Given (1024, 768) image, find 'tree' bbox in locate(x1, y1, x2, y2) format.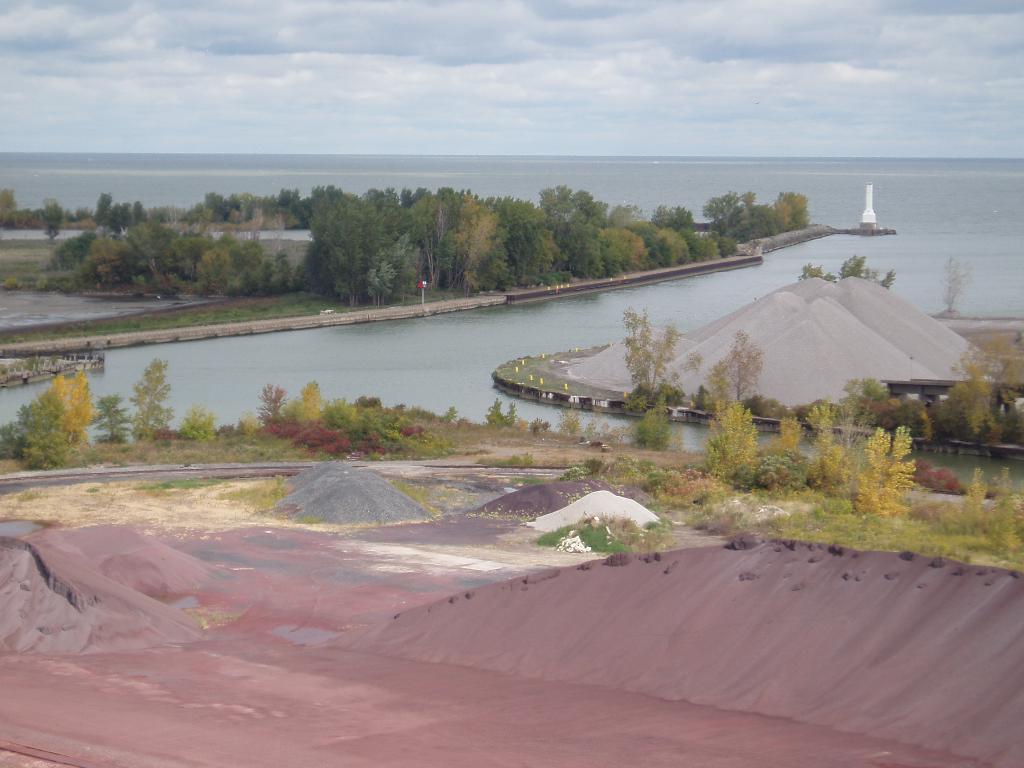
locate(97, 388, 133, 443).
